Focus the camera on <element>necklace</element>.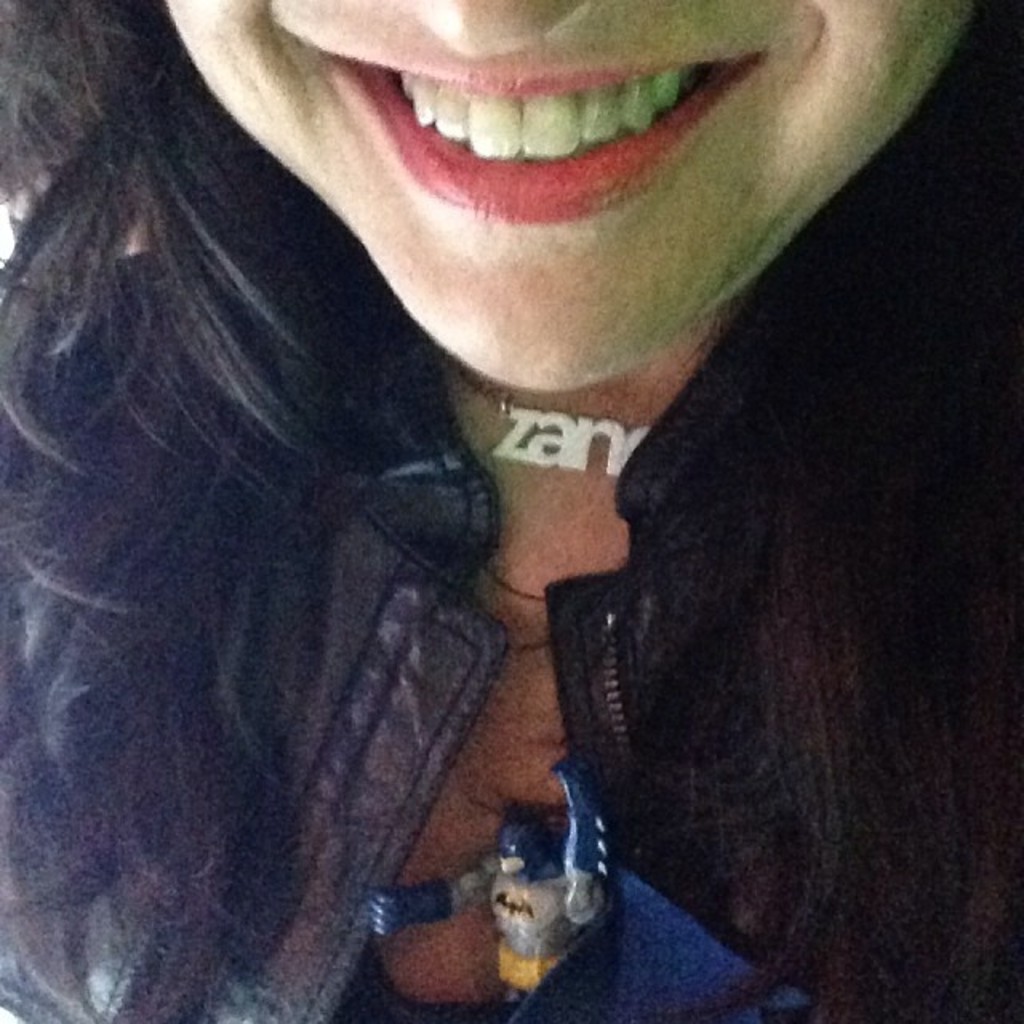
Focus region: Rect(451, 363, 646, 475).
